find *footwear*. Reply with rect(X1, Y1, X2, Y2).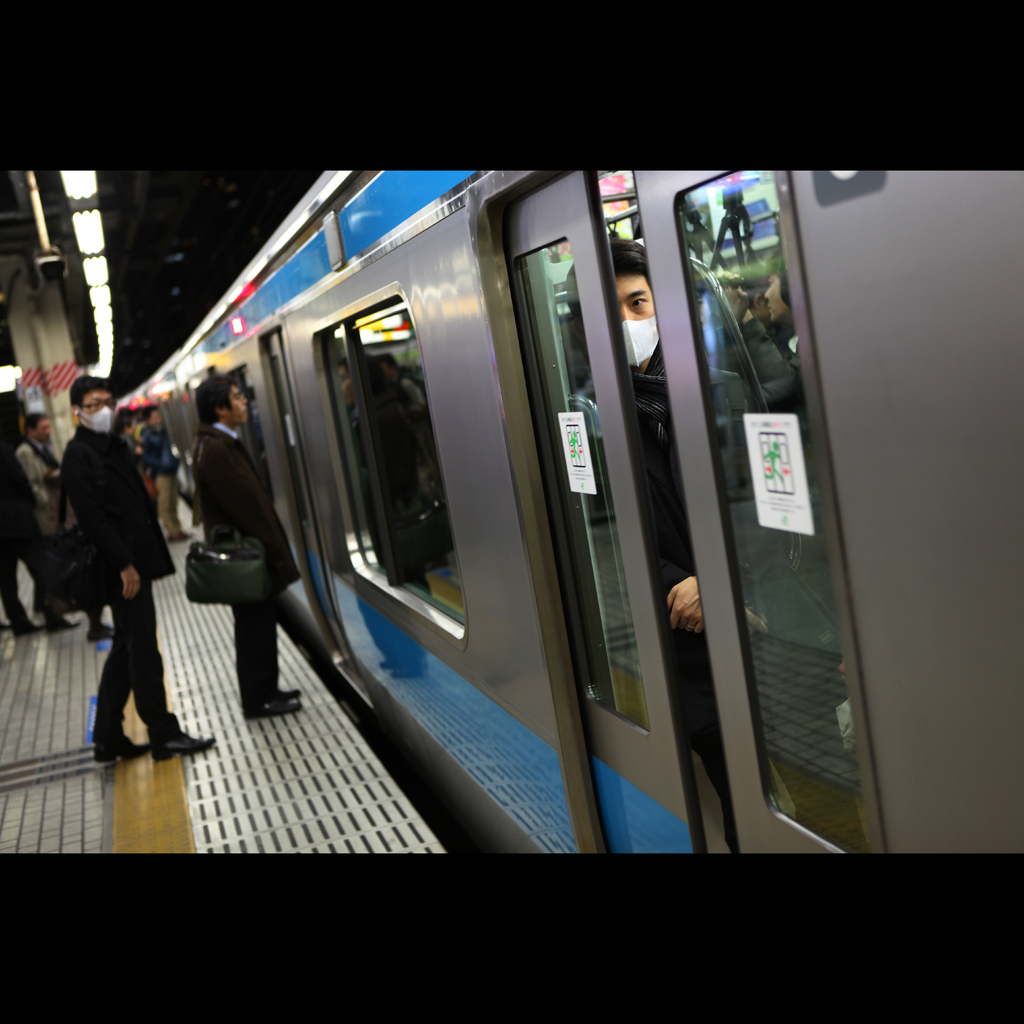
rect(241, 696, 304, 719).
